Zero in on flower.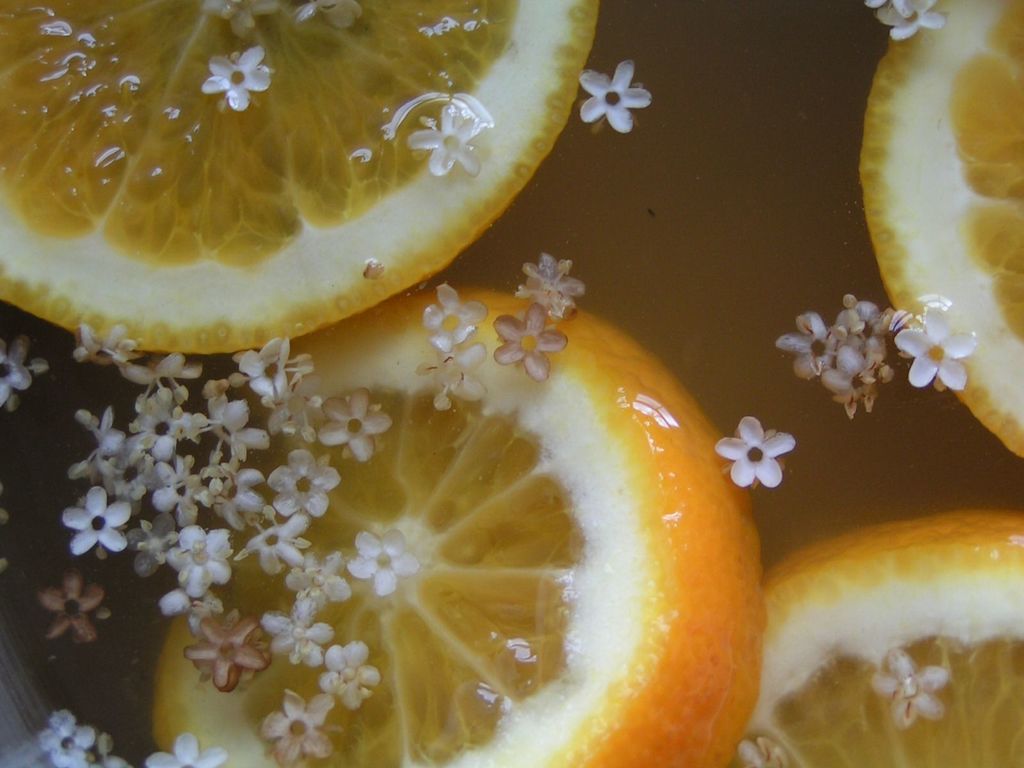
Zeroed in: box(403, 99, 483, 177).
